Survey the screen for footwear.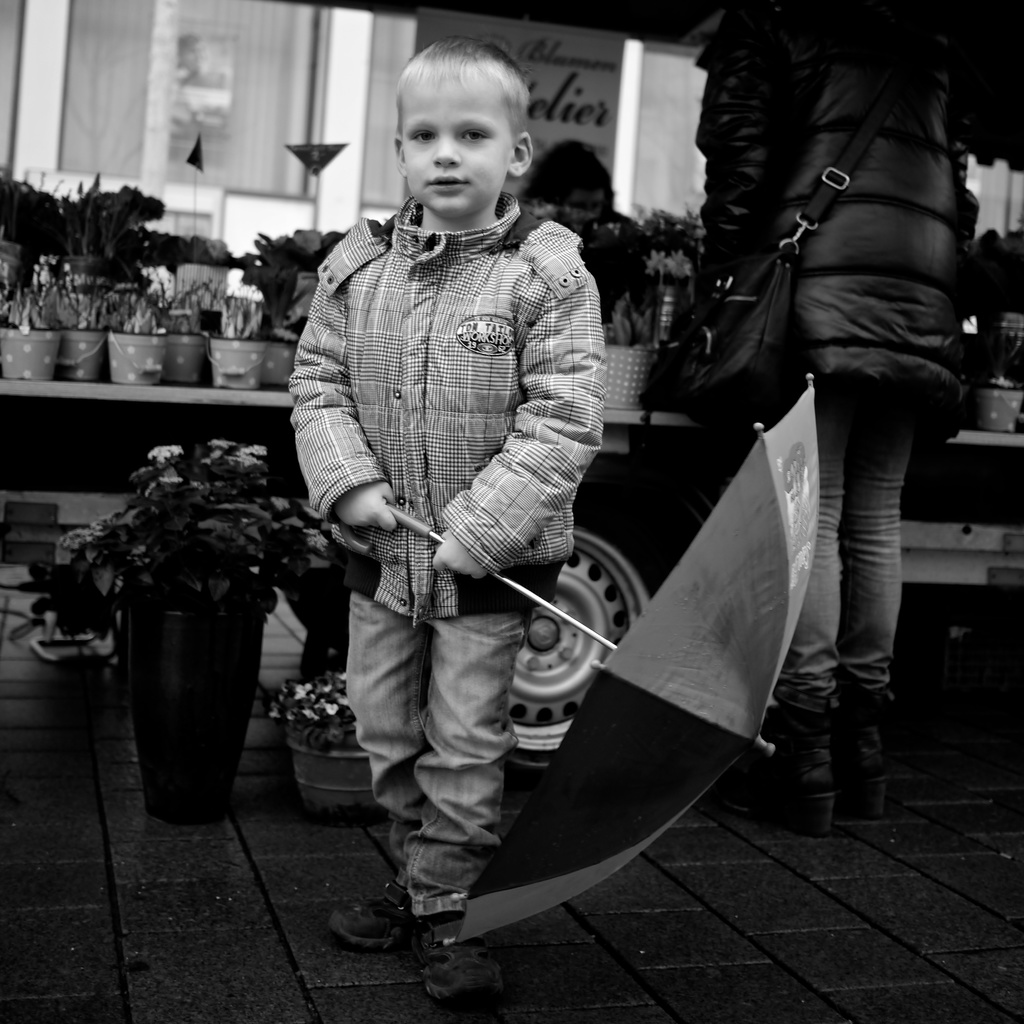
Survey found: 841, 760, 890, 821.
